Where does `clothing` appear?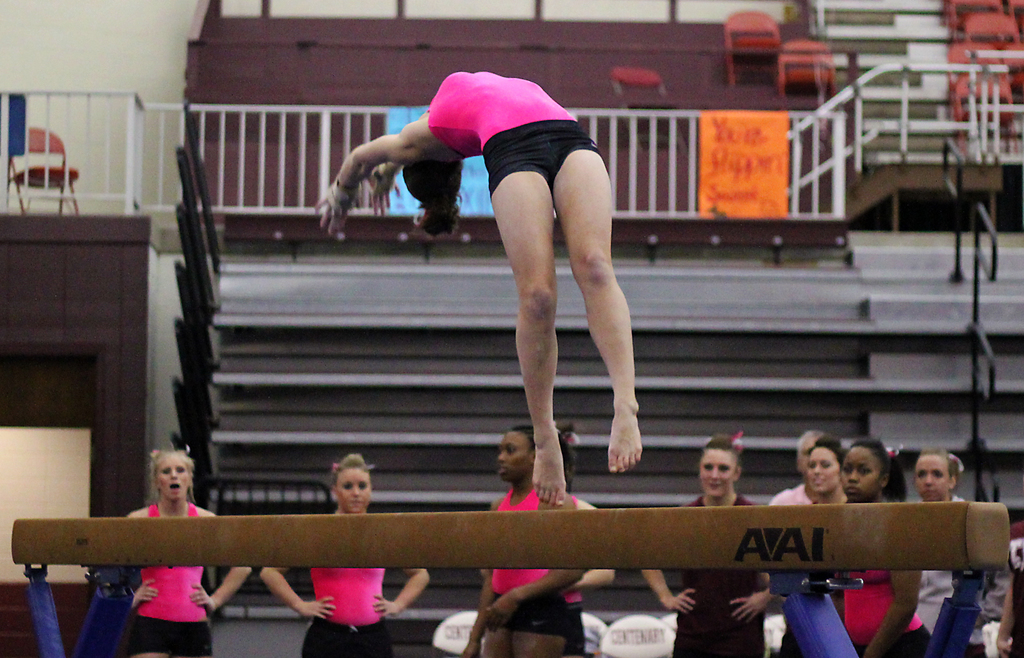
Appears at <bbox>483, 570, 583, 644</bbox>.
